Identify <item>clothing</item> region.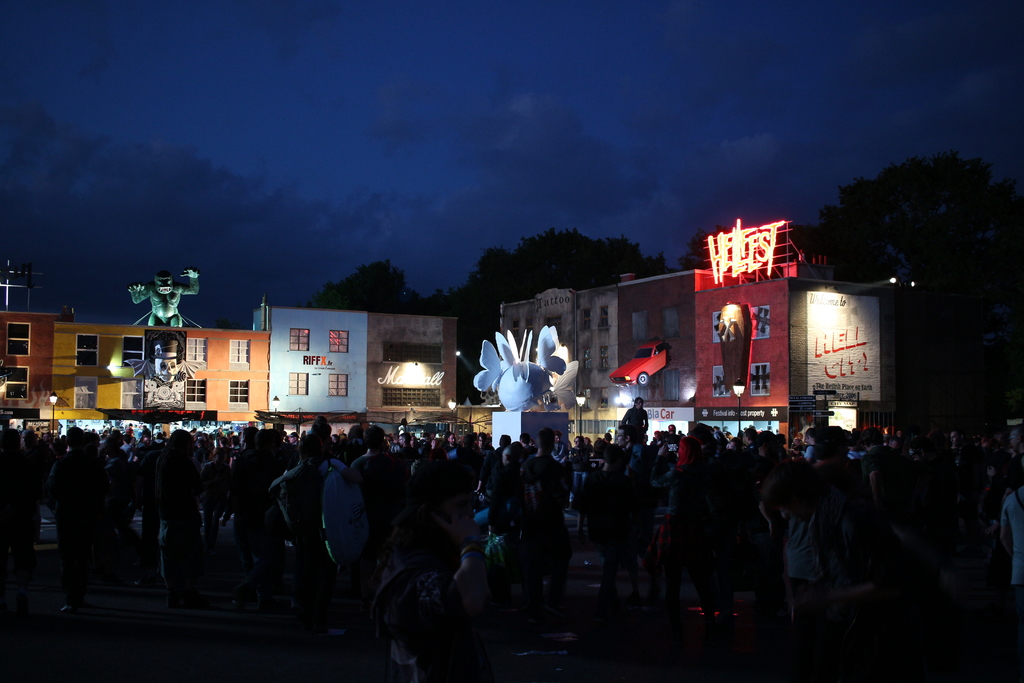
Region: 318, 469, 376, 572.
